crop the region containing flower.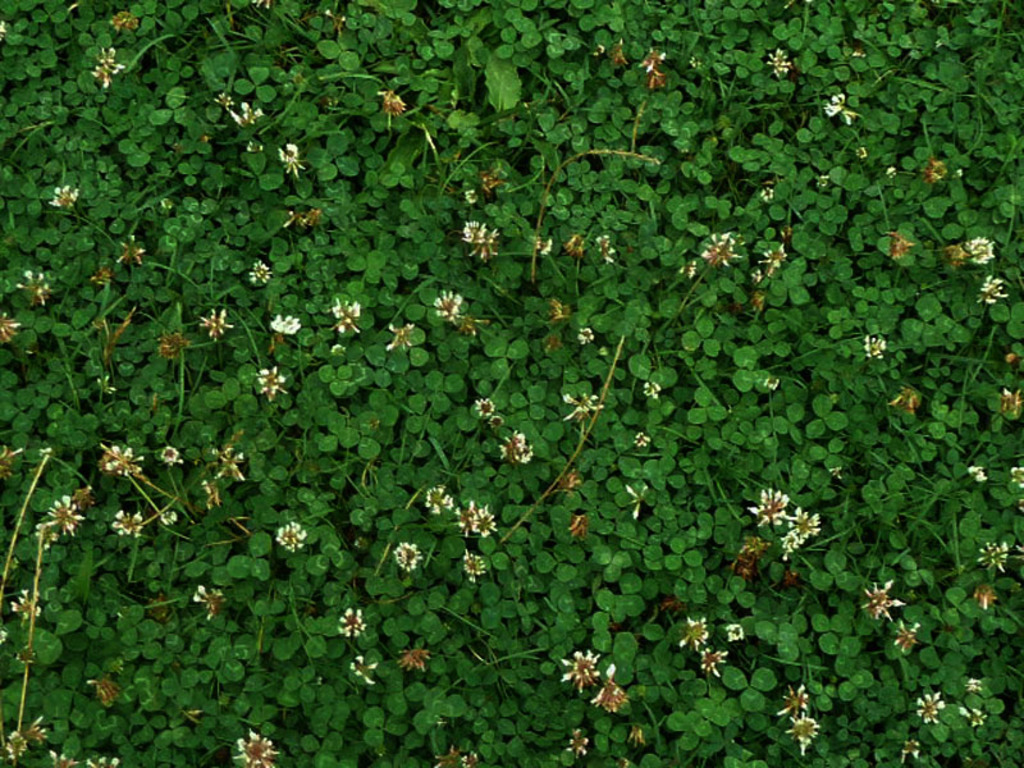
Crop region: detection(535, 237, 550, 257).
